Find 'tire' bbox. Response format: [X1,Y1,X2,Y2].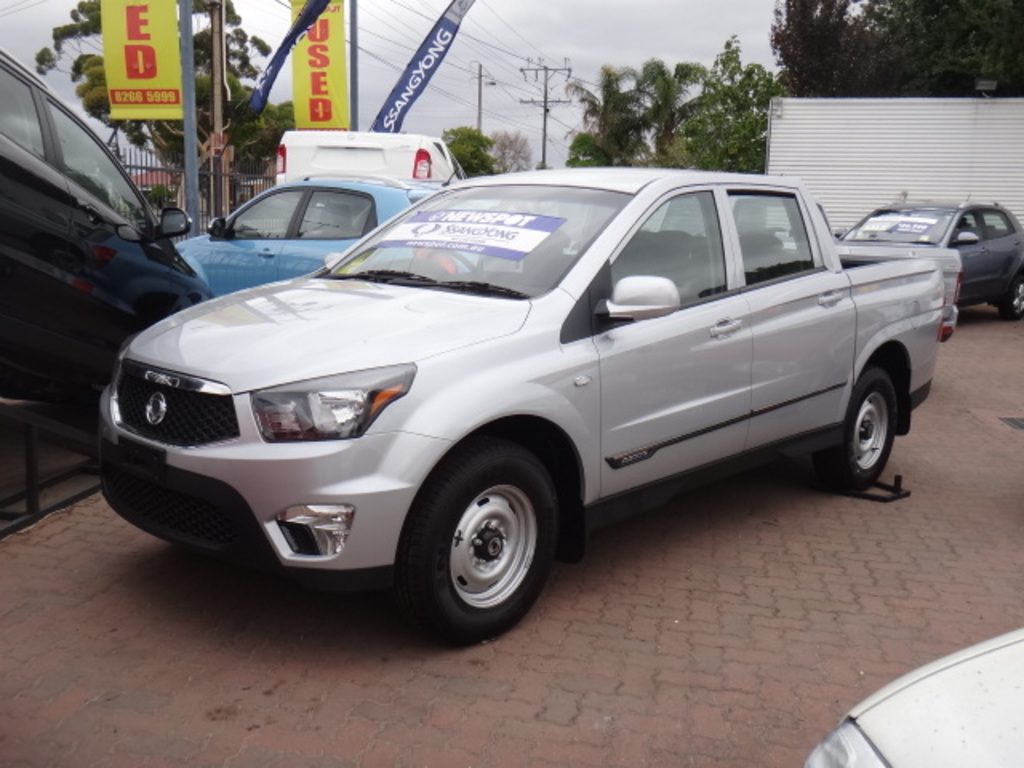
[998,274,1022,318].
